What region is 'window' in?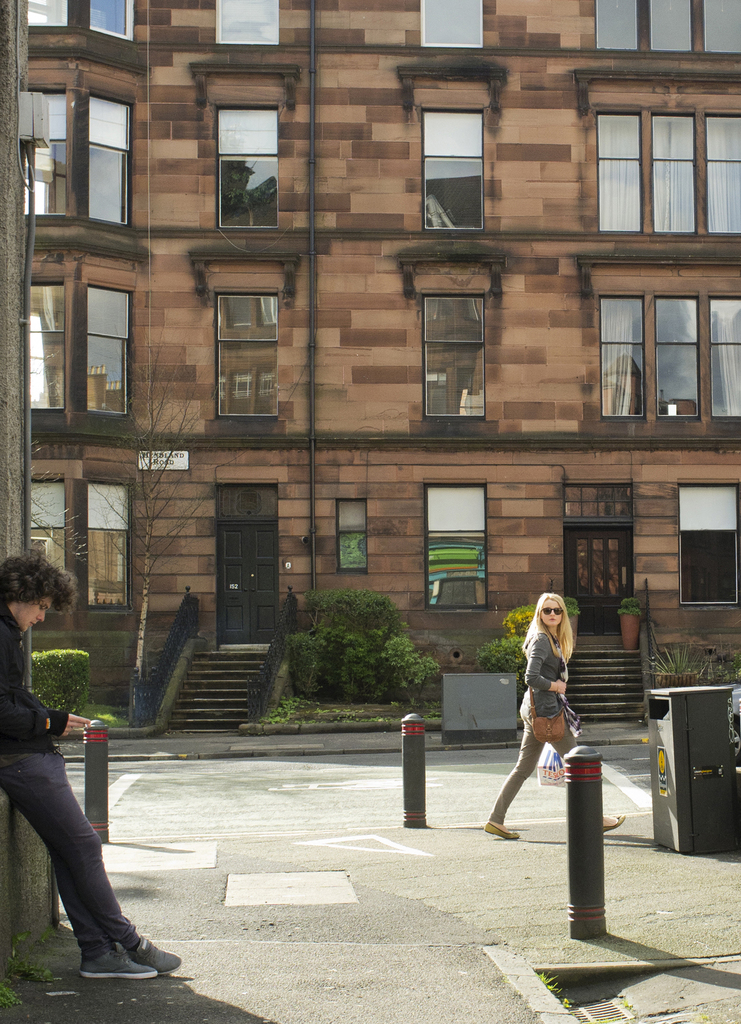
(70, 476, 130, 609).
